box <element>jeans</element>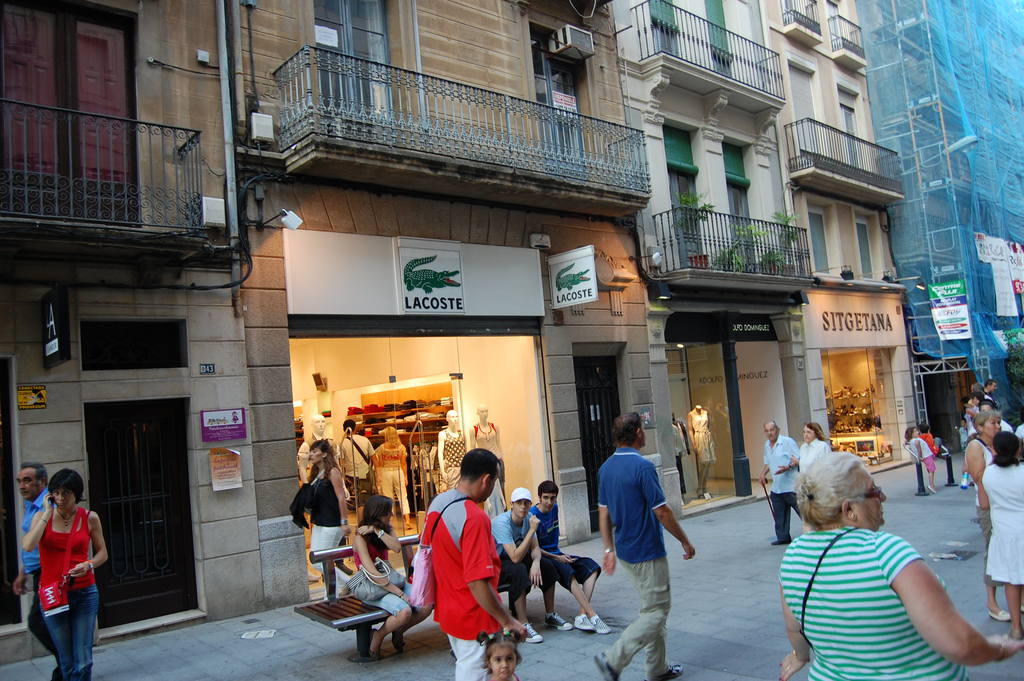
rect(26, 589, 99, 662)
